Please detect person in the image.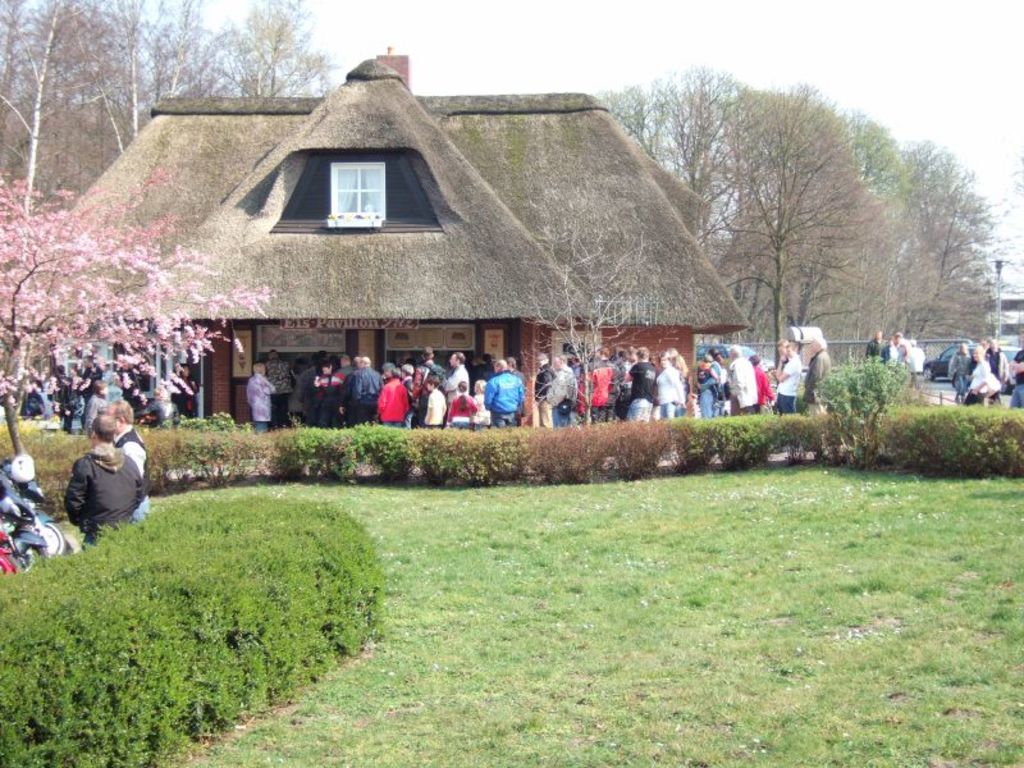
region(421, 376, 447, 428).
